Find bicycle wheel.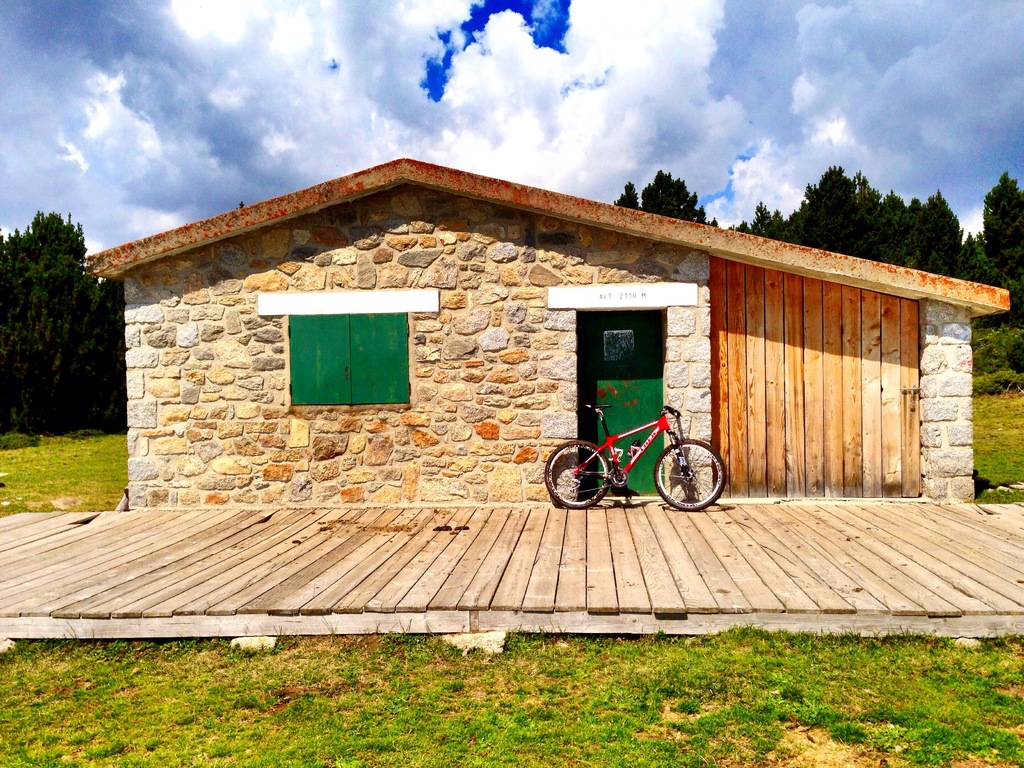
<region>652, 440, 724, 512</region>.
